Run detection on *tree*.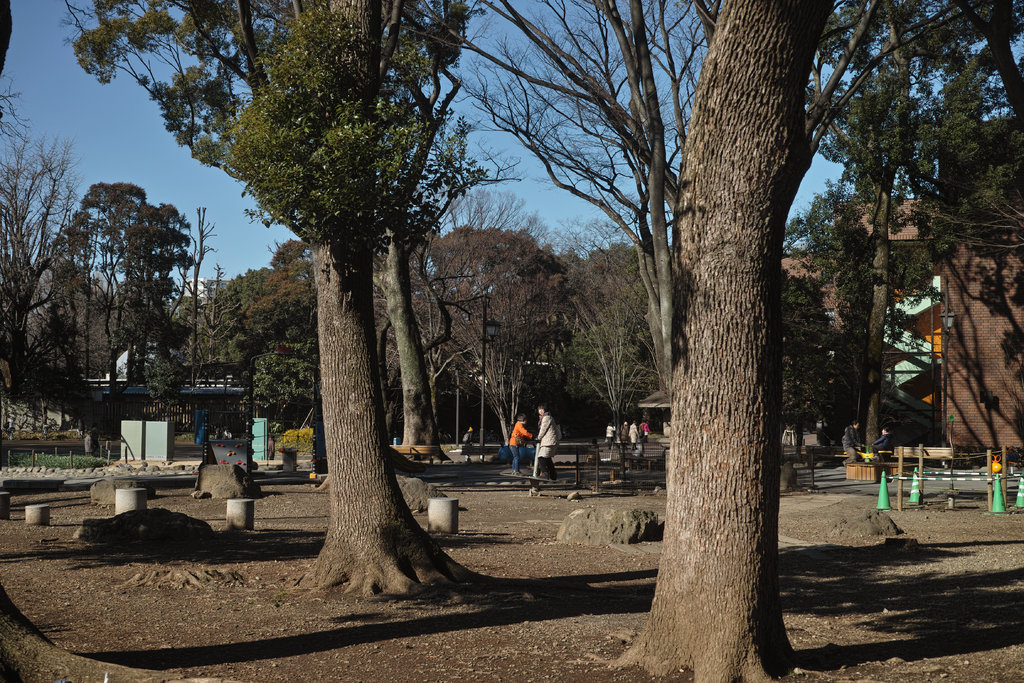
Result: {"left": 767, "top": 179, "right": 910, "bottom": 463}.
